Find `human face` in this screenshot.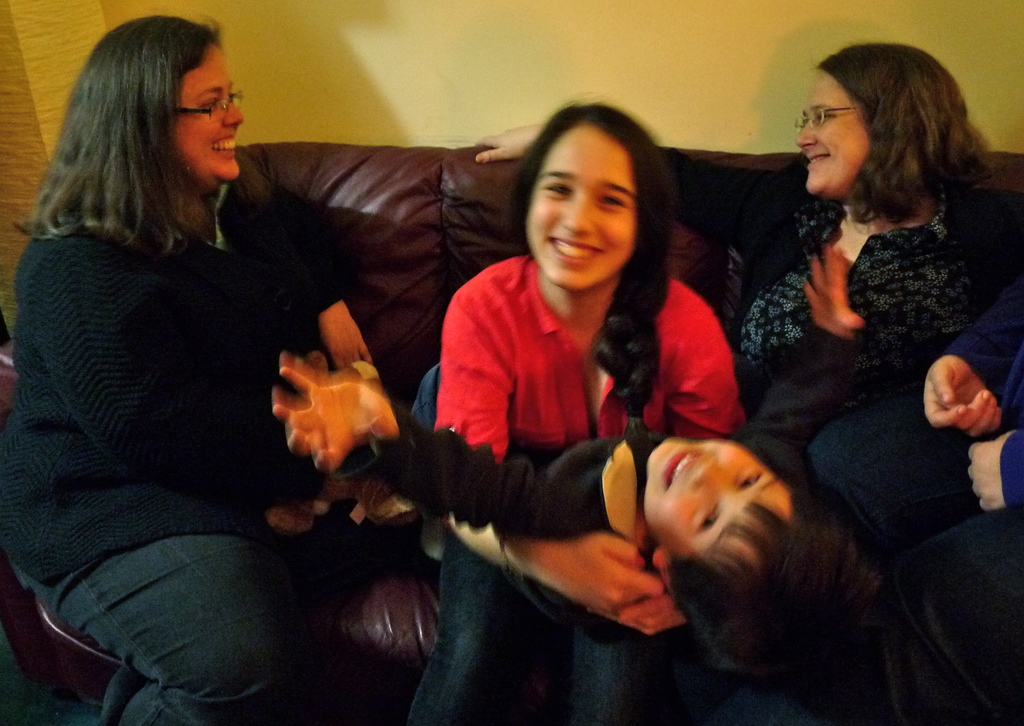
The bounding box for `human face` is x1=797, y1=70, x2=871, y2=200.
